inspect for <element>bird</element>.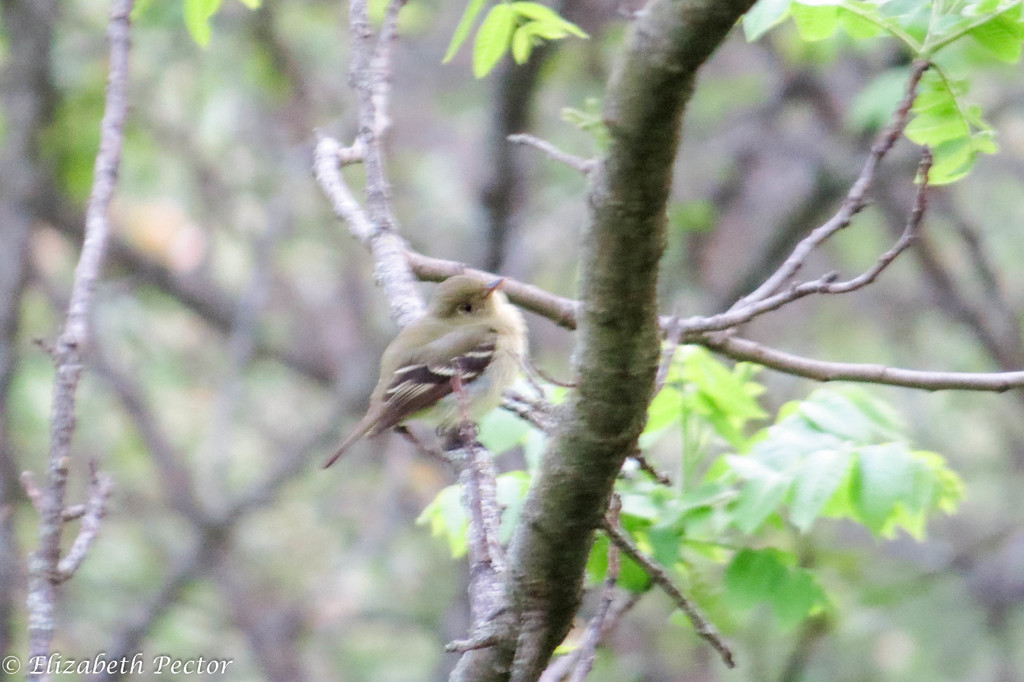
Inspection: detection(316, 263, 560, 481).
